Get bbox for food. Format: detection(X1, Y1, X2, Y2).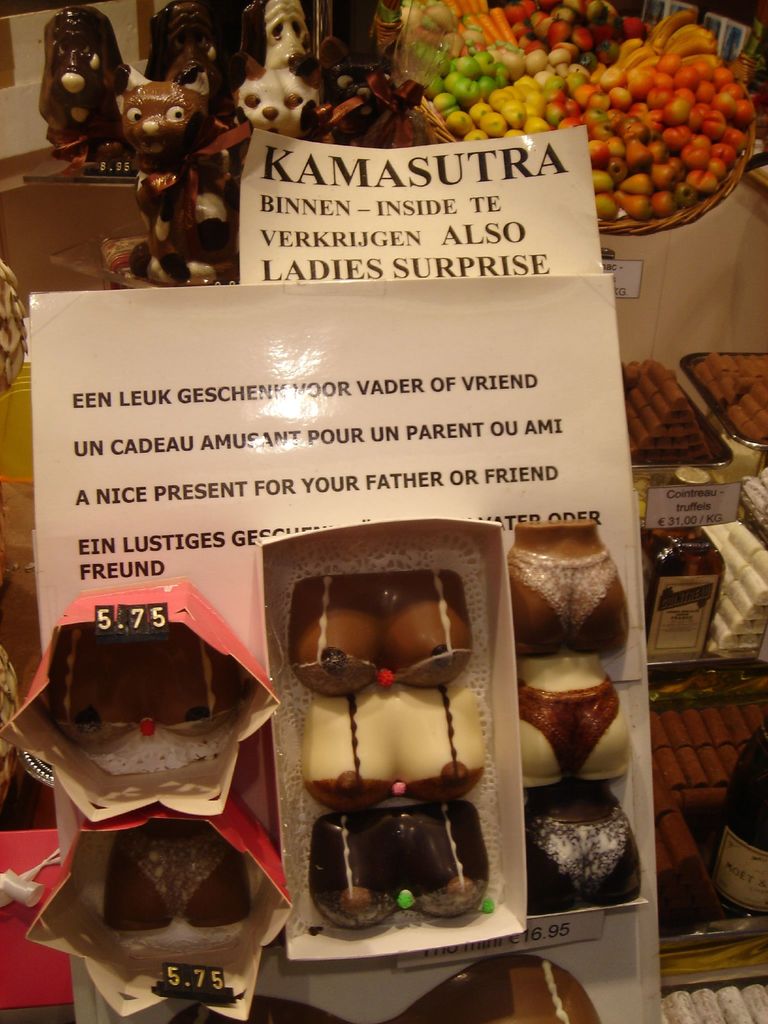
detection(637, 524, 716, 676).
